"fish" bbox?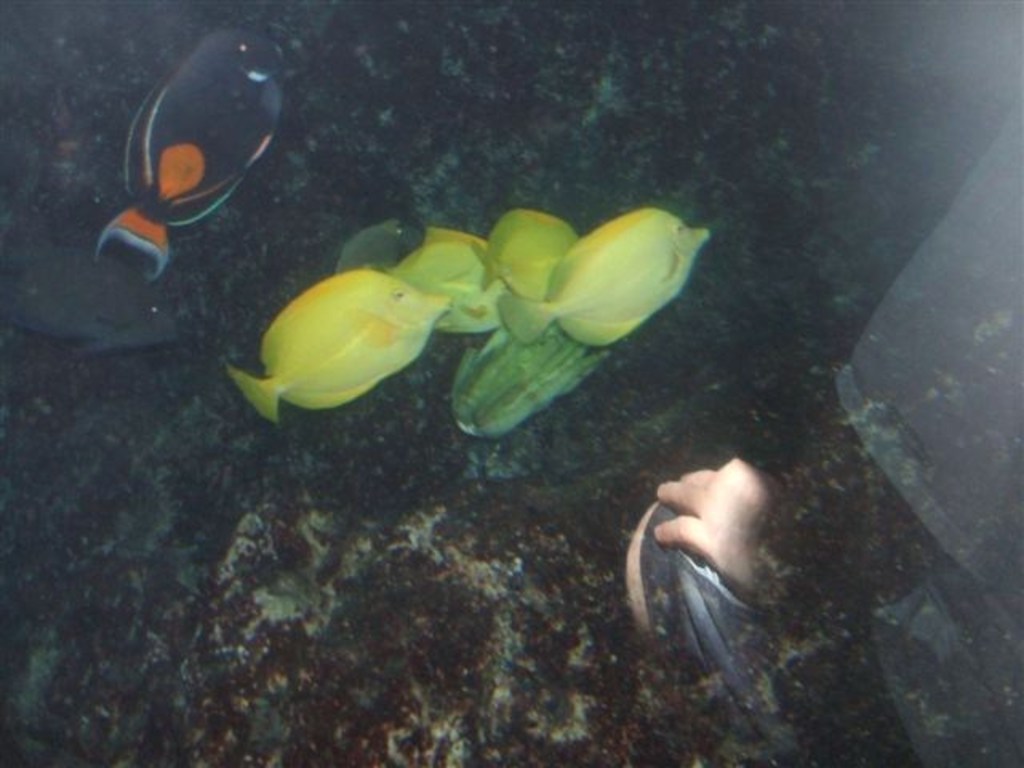
rect(502, 208, 723, 346)
